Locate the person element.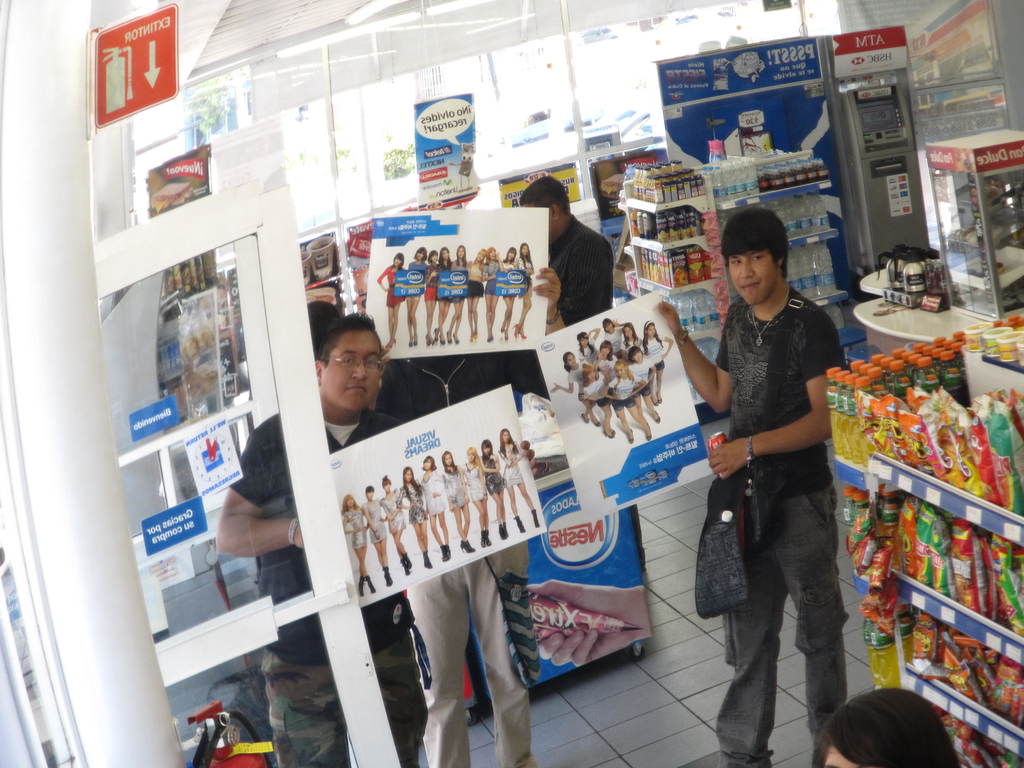
Element bbox: (210, 319, 429, 767).
